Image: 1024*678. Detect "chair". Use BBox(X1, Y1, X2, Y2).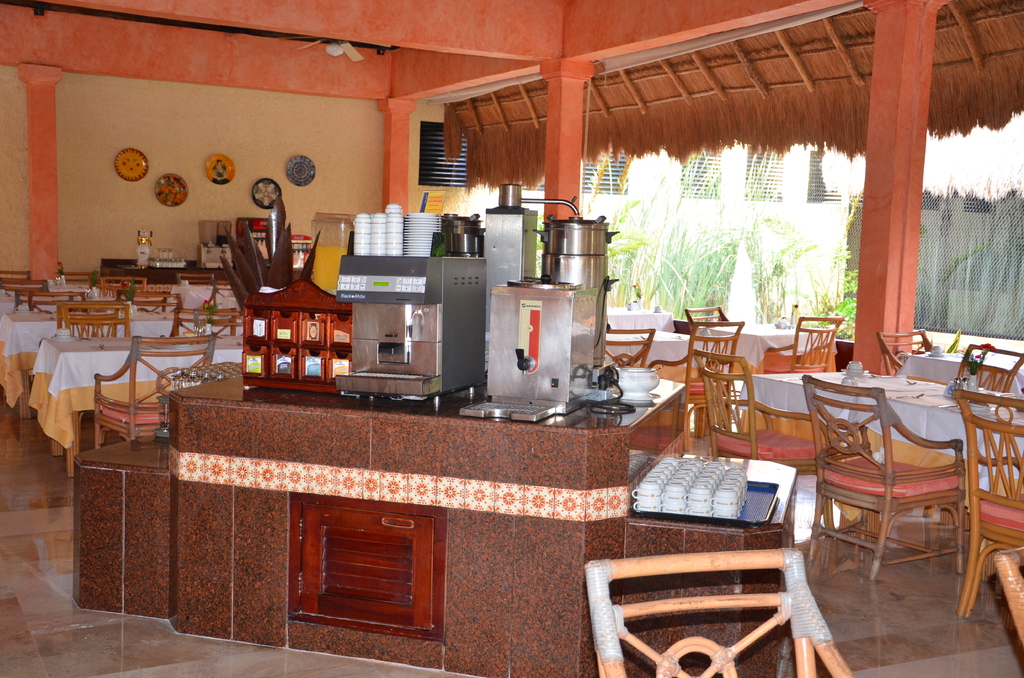
BBox(645, 332, 740, 456).
